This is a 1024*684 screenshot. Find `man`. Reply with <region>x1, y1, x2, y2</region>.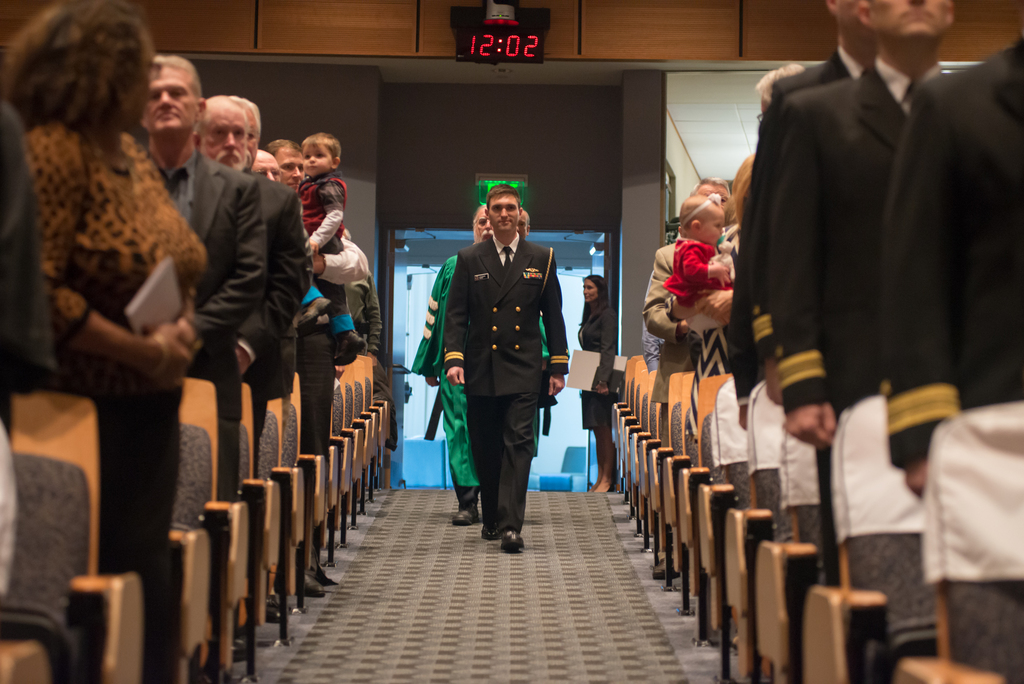
<region>191, 98, 313, 627</region>.
